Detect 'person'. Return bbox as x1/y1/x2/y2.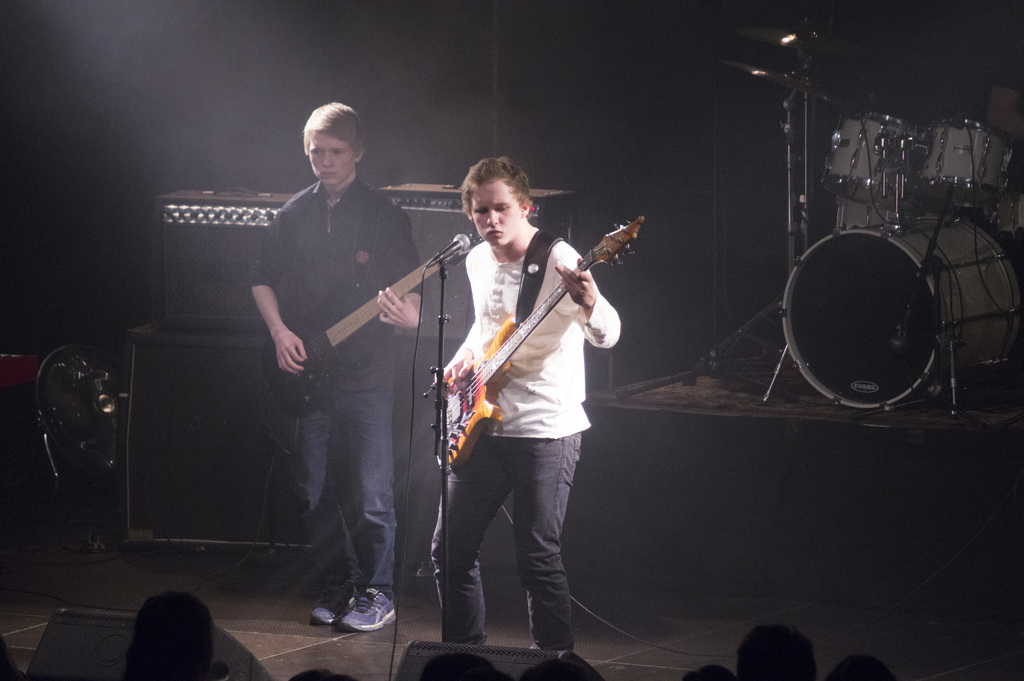
0/633/31/680.
